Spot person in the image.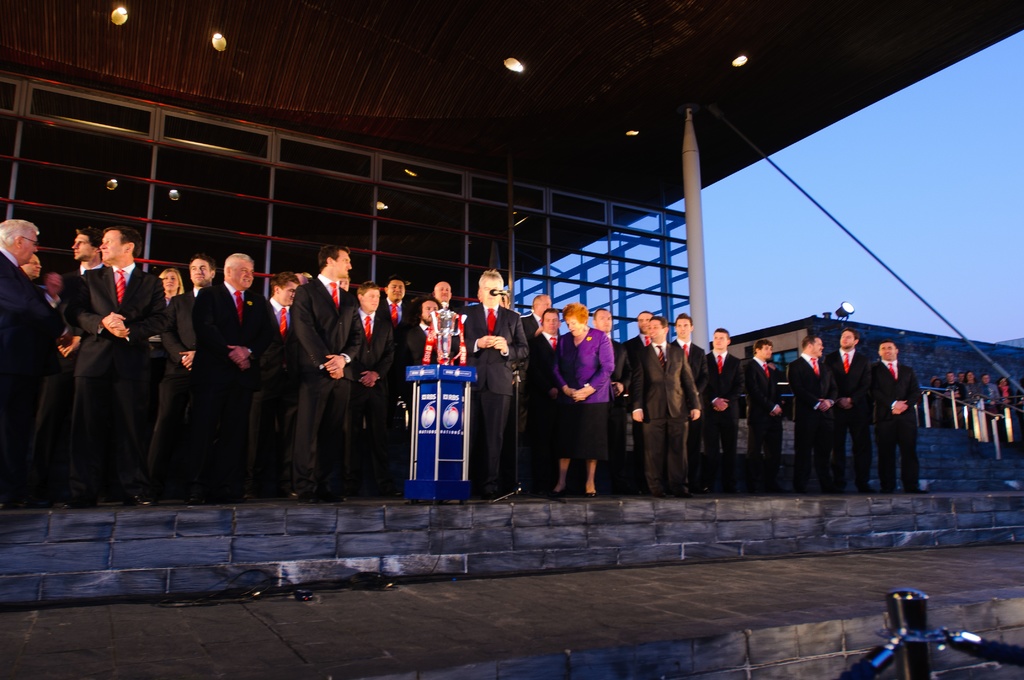
person found at l=828, t=327, r=877, b=482.
